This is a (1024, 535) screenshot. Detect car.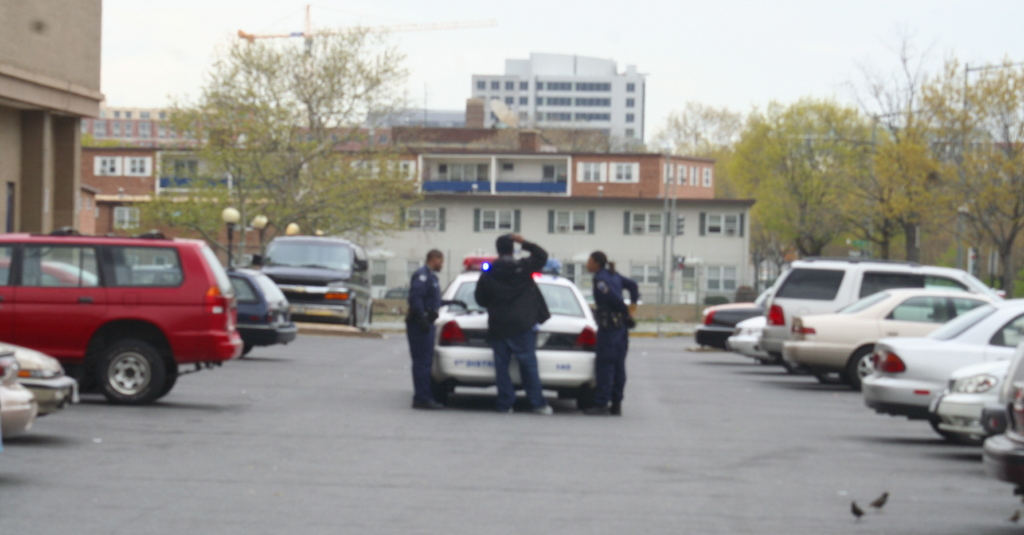
(224,274,298,360).
